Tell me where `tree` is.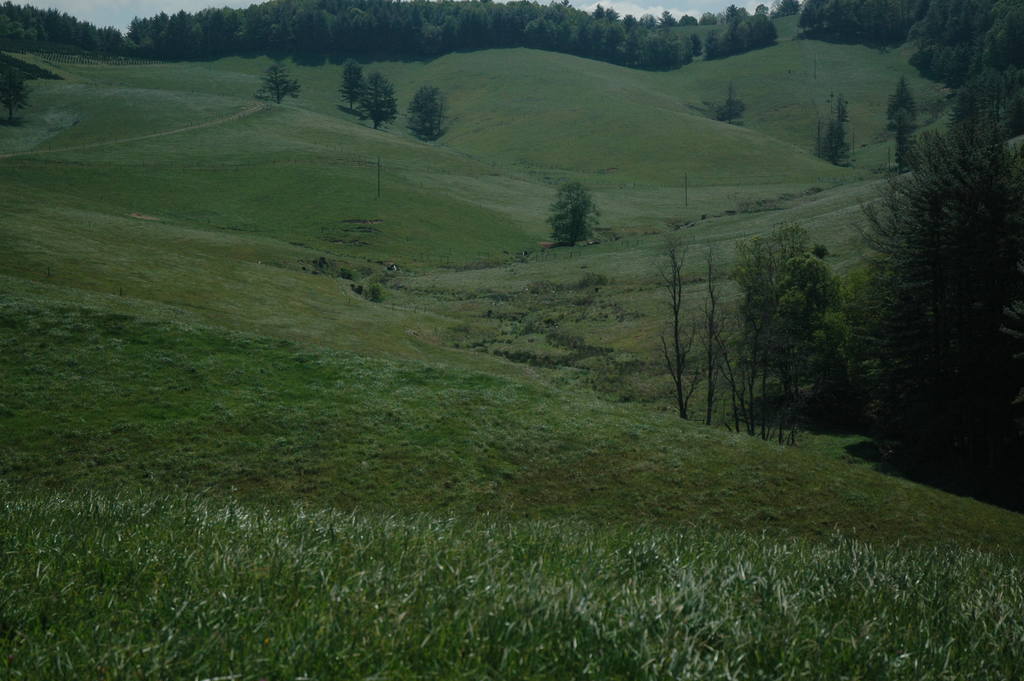
`tree` is at x1=723, y1=15, x2=756, y2=53.
